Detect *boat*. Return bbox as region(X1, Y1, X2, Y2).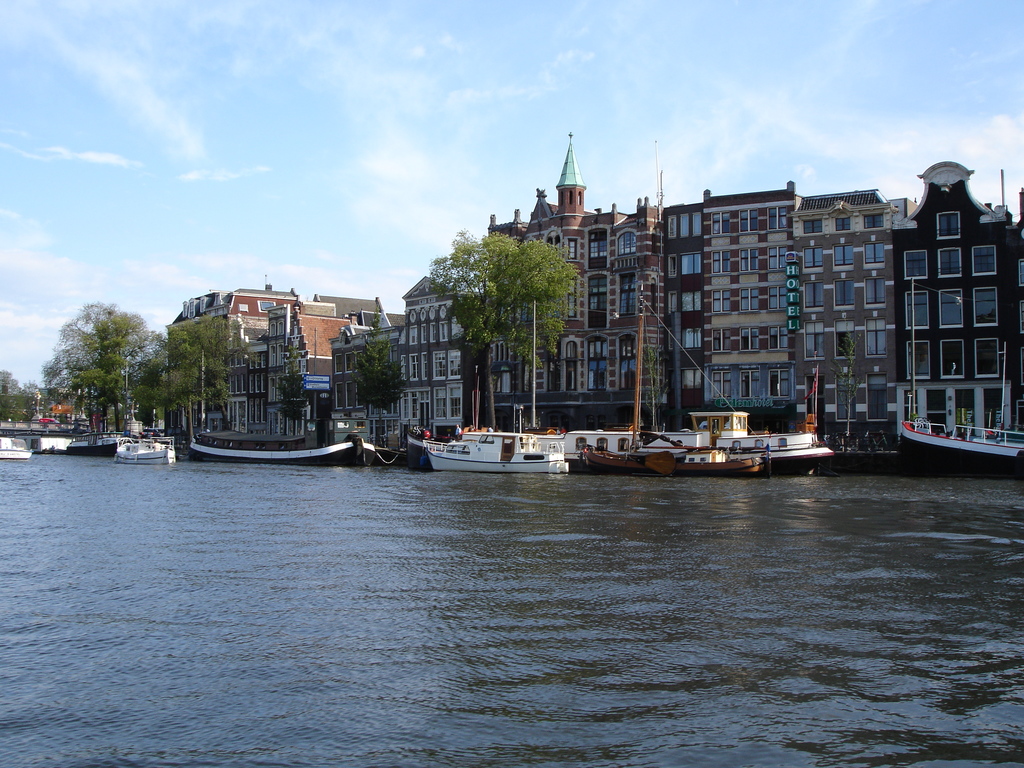
region(0, 438, 38, 458).
